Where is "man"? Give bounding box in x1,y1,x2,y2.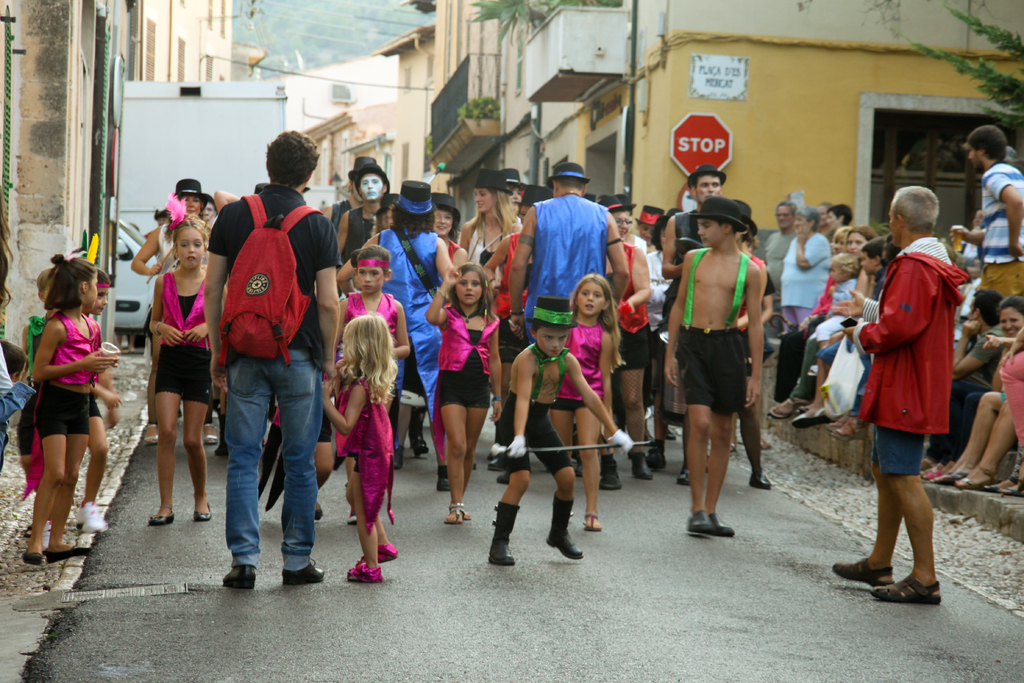
767,196,796,304.
